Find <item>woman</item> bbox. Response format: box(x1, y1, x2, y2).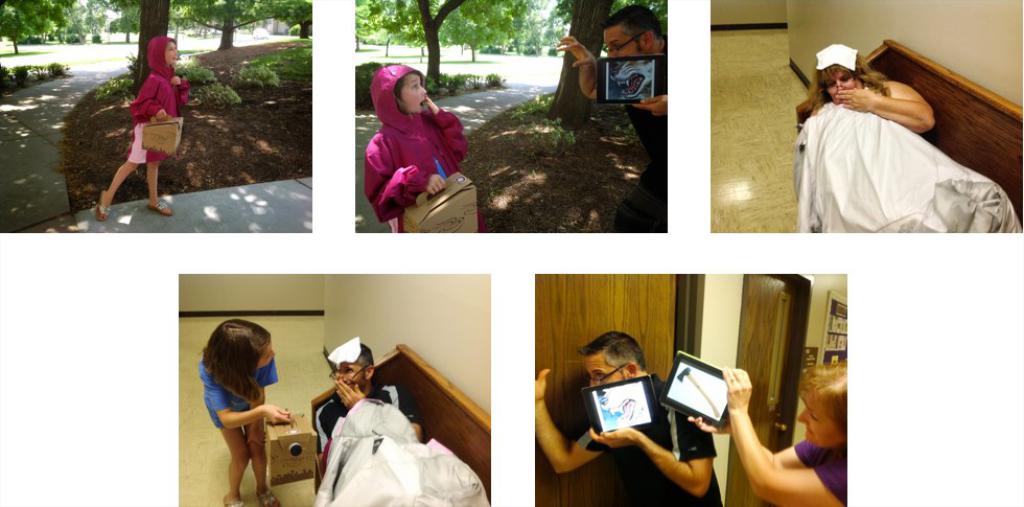
box(690, 360, 848, 506).
